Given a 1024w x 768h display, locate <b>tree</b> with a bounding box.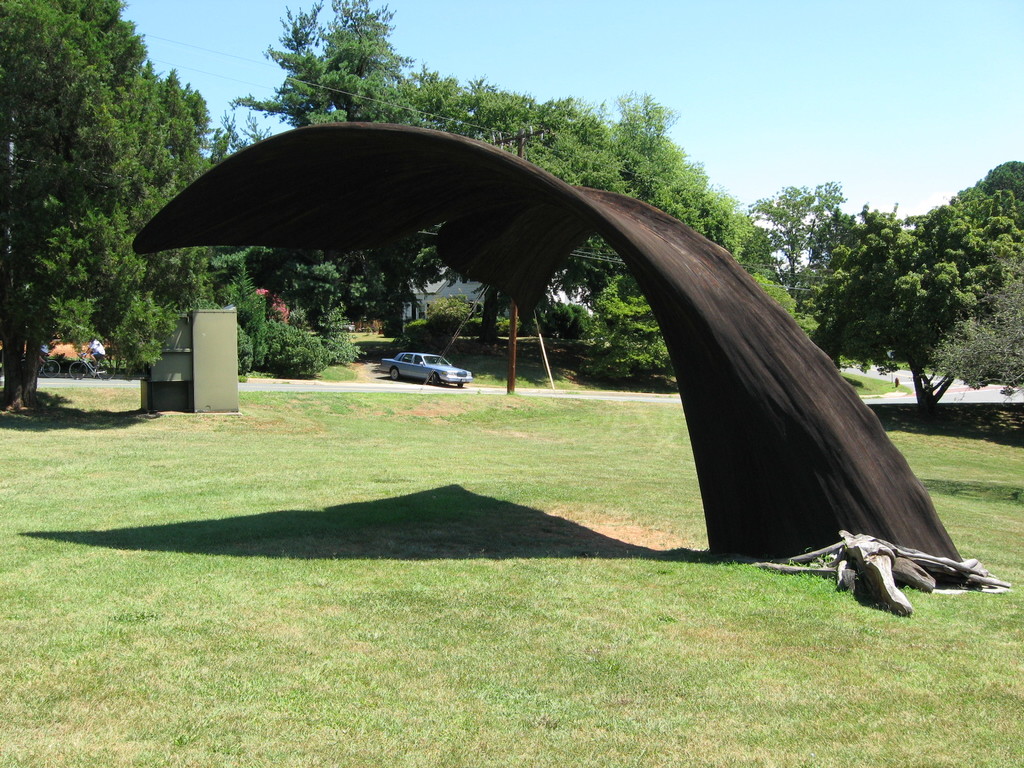
Located: <box>364,227,458,328</box>.
